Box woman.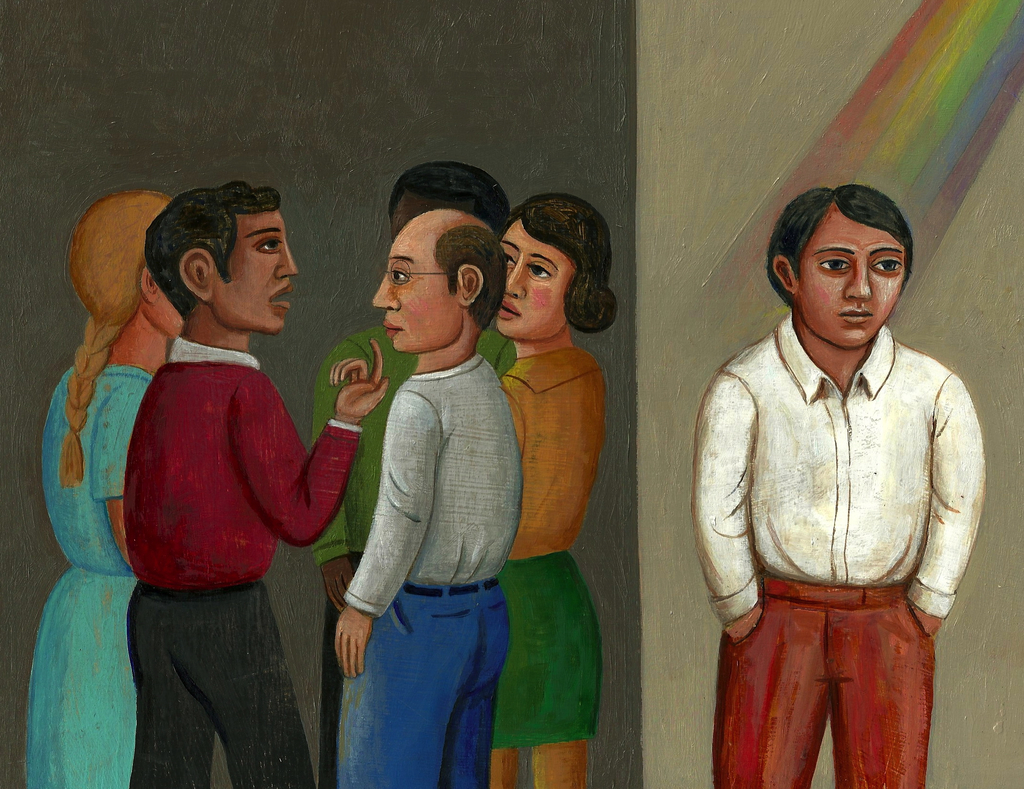
<bbox>488, 193, 621, 788</bbox>.
